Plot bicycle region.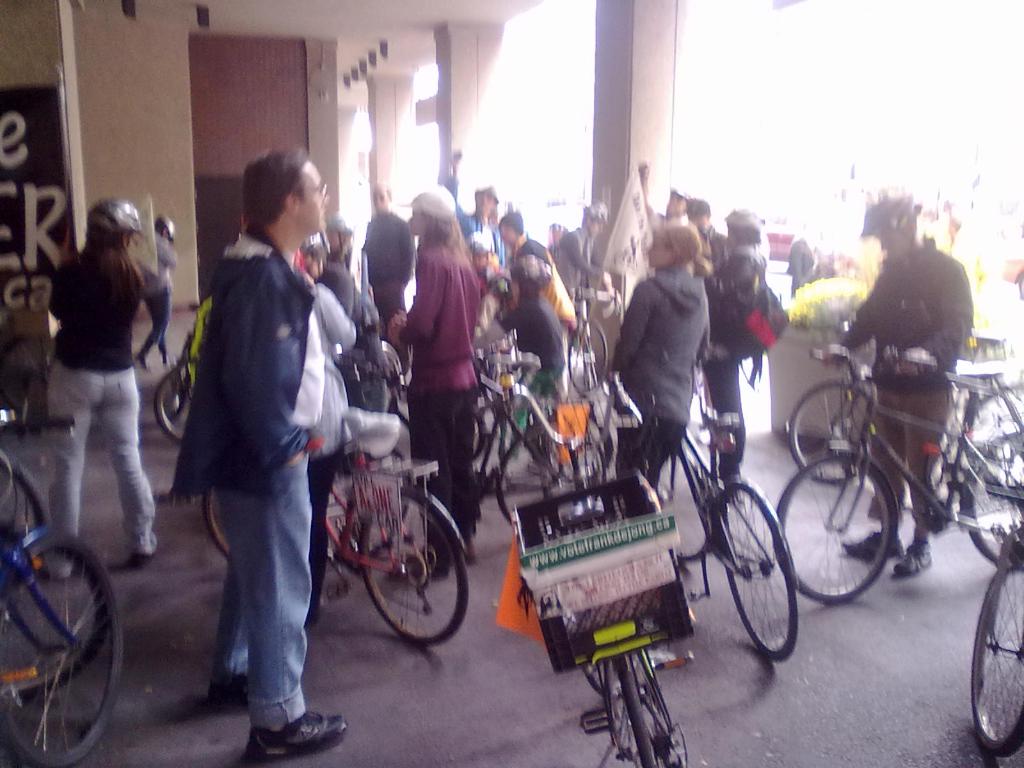
Plotted at 786,331,1023,490.
